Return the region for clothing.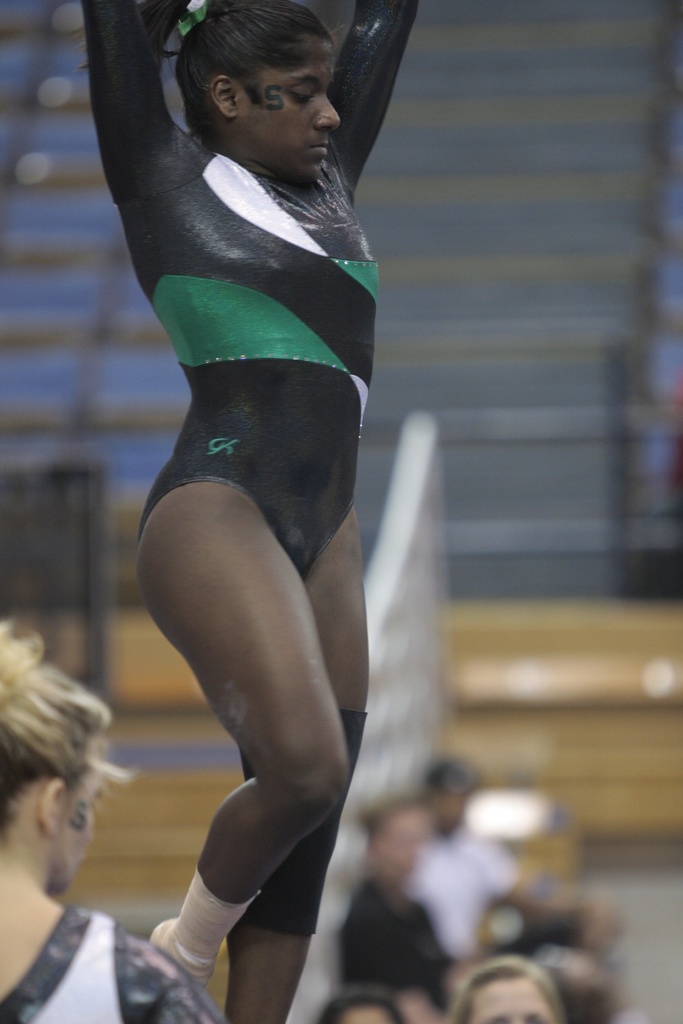
80/0/424/575.
